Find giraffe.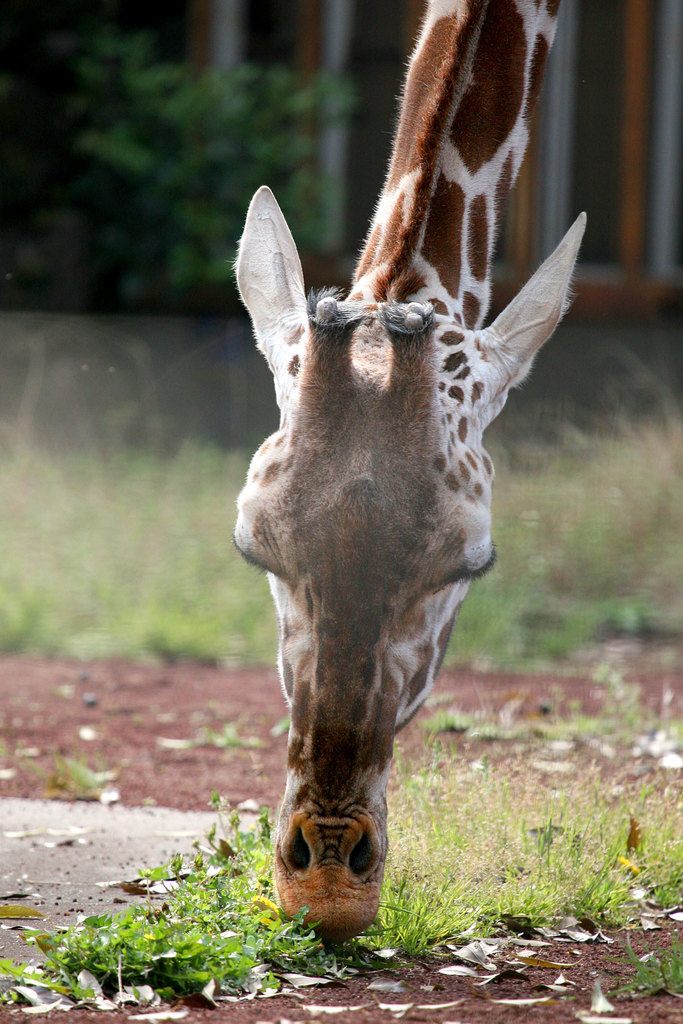
(221, 24, 606, 986).
